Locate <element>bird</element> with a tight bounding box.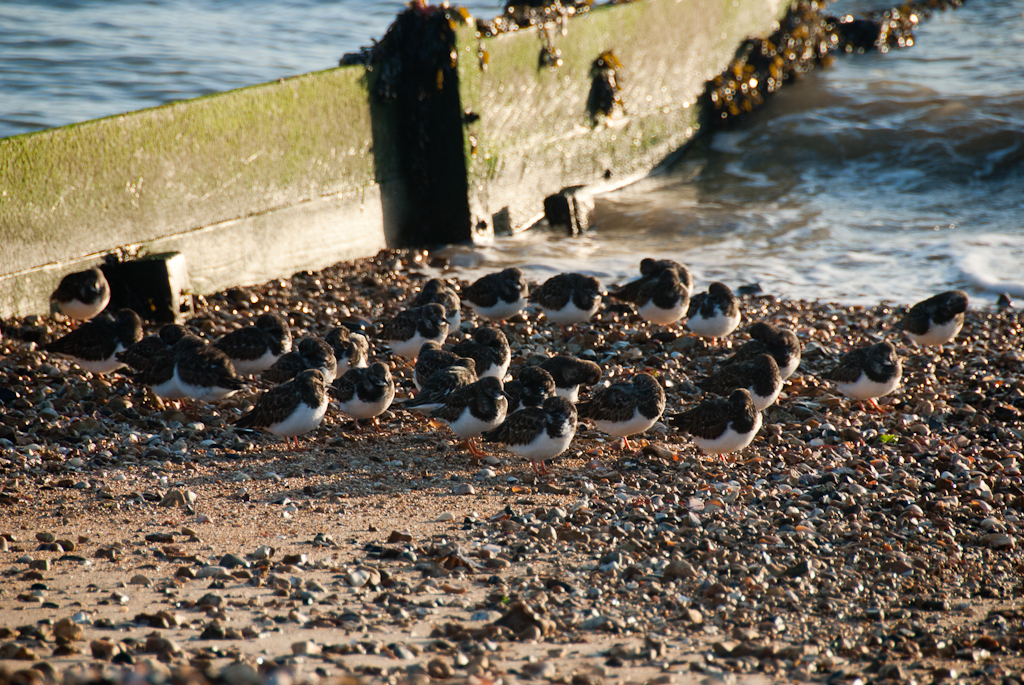
(725,323,807,376).
